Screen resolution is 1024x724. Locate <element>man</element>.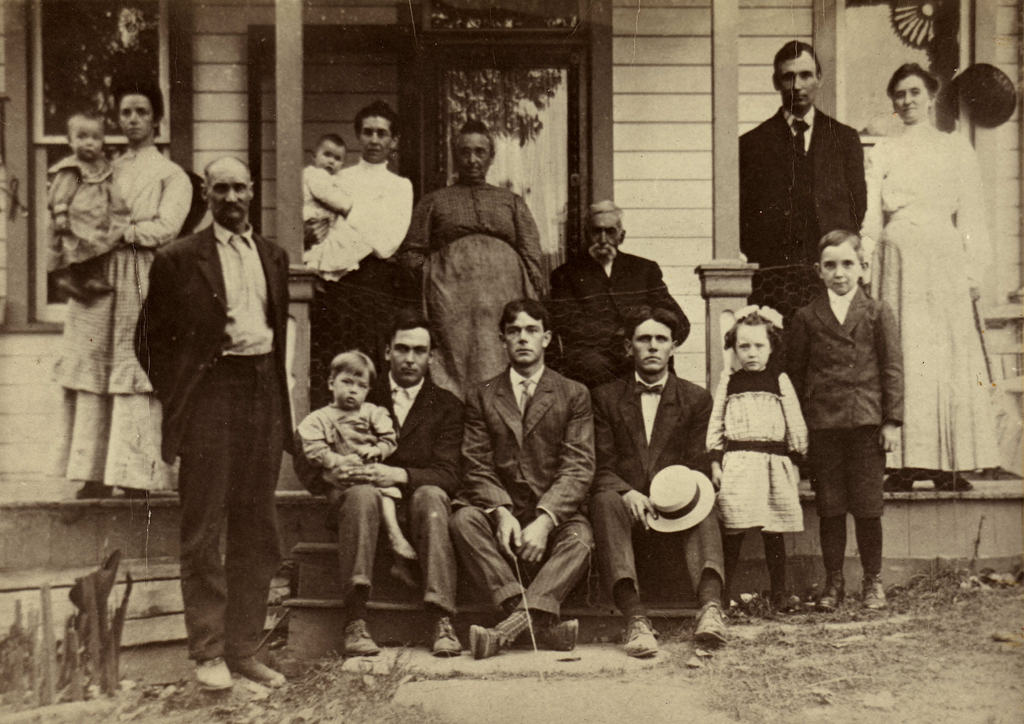
(584,304,728,661).
